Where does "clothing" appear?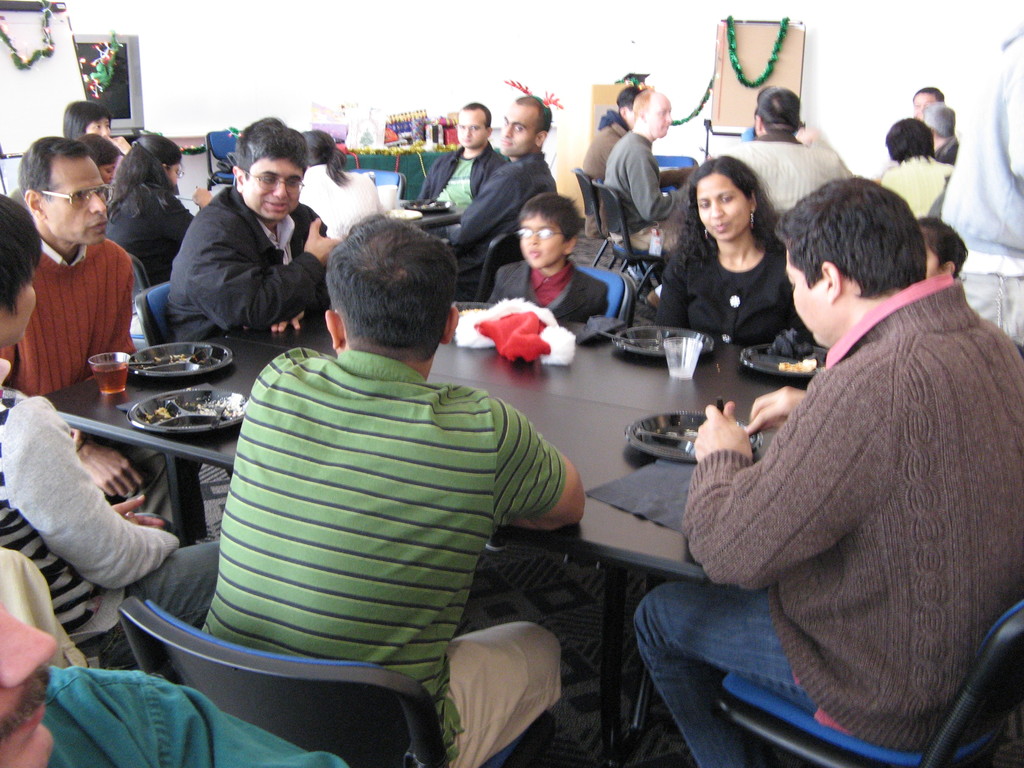
Appears at 716/129/845/225.
